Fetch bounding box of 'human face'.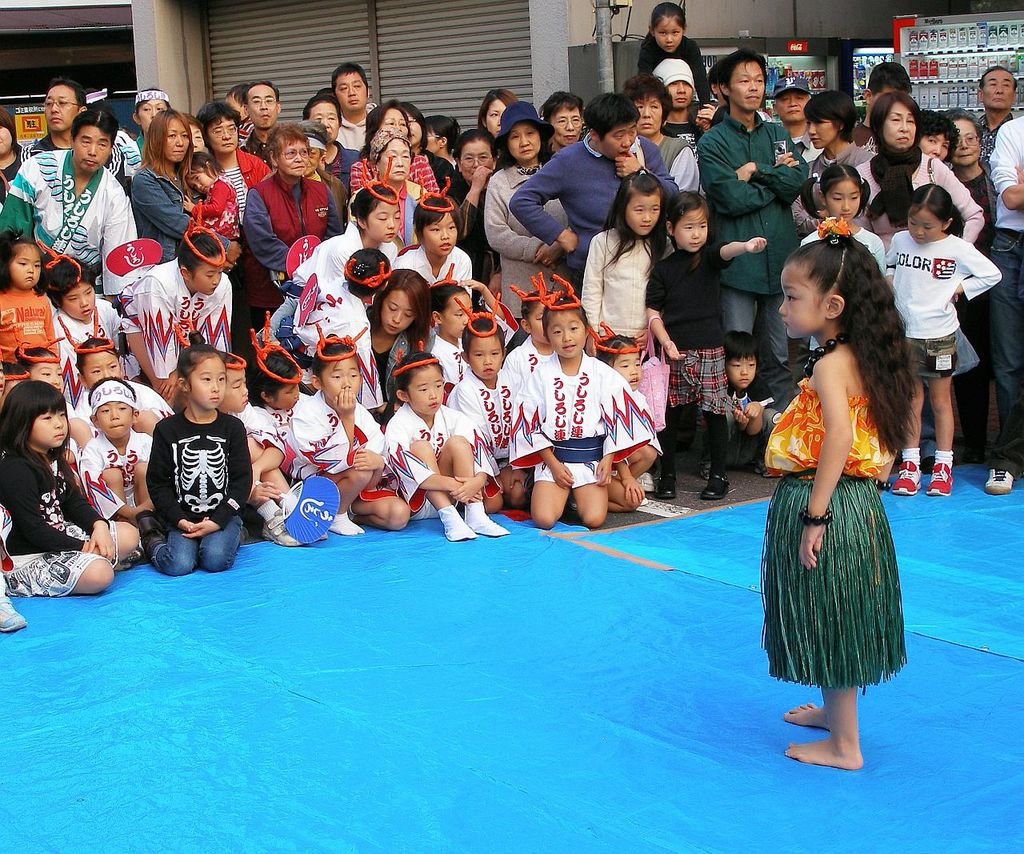
Bbox: l=404, t=106, r=420, b=144.
